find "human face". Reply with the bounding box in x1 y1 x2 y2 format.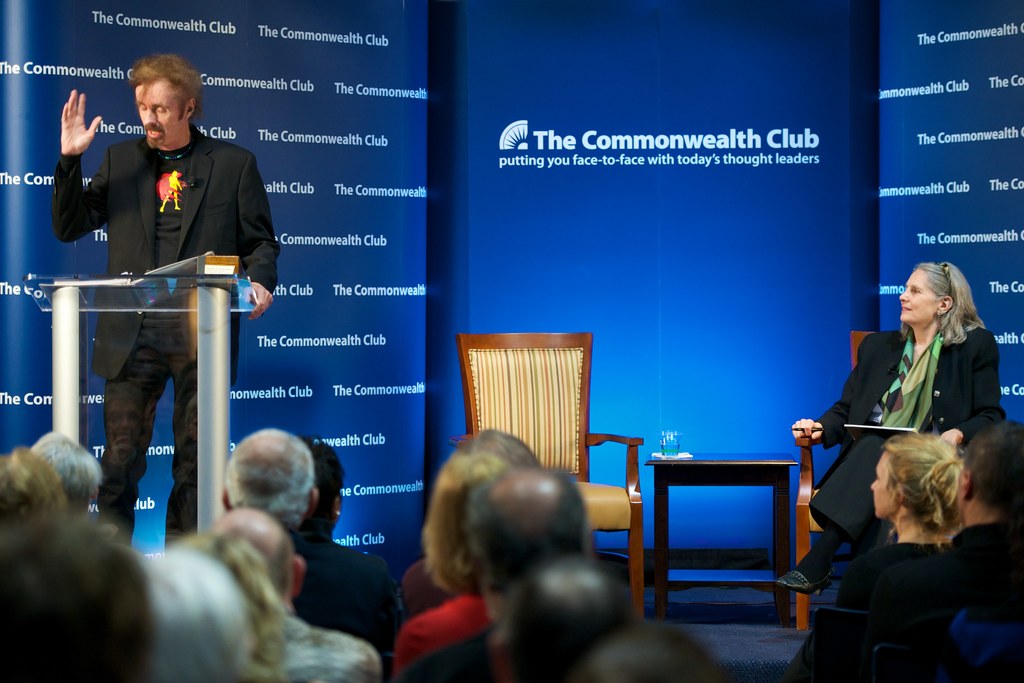
868 451 895 521.
